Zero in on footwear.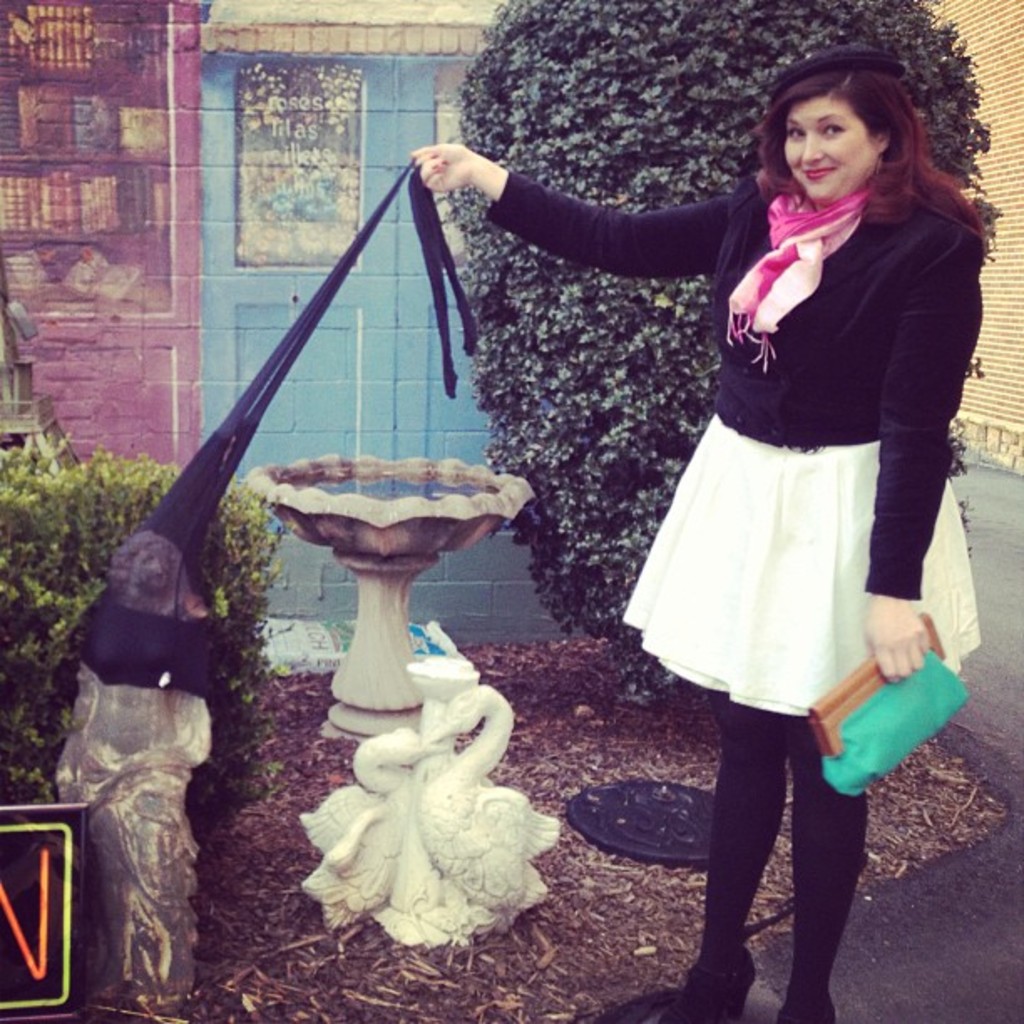
Zeroed in: 778:1001:822:1022.
